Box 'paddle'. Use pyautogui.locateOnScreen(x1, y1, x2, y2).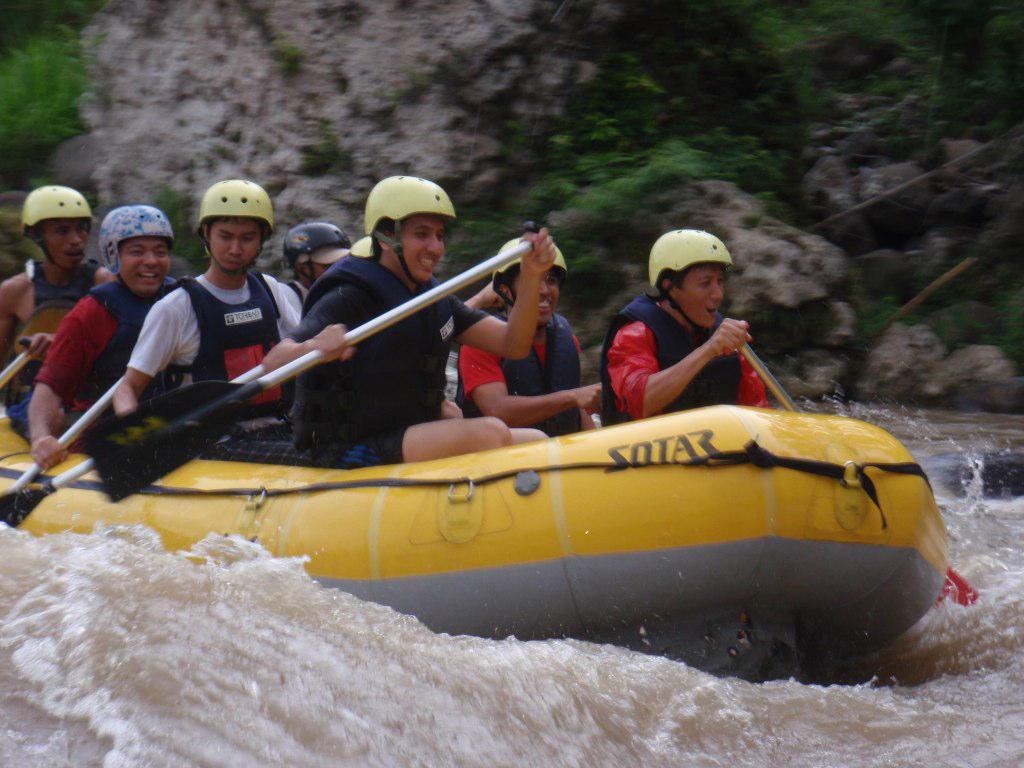
pyautogui.locateOnScreen(735, 329, 999, 613).
